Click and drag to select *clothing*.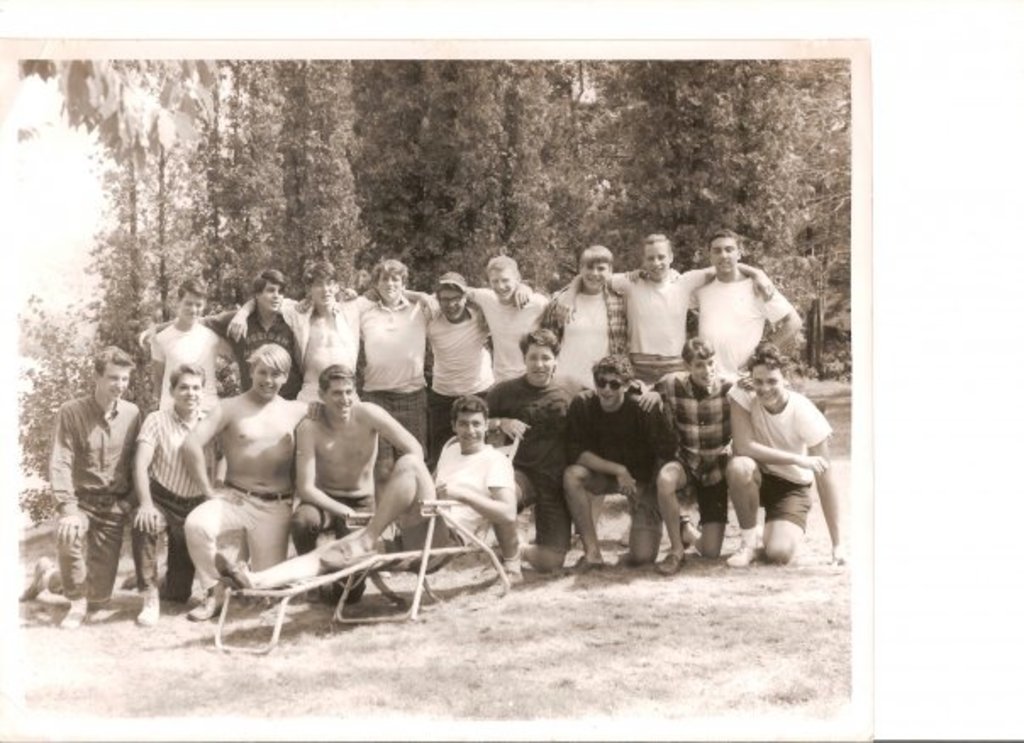
Selection: x1=429 y1=316 x2=500 y2=443.
